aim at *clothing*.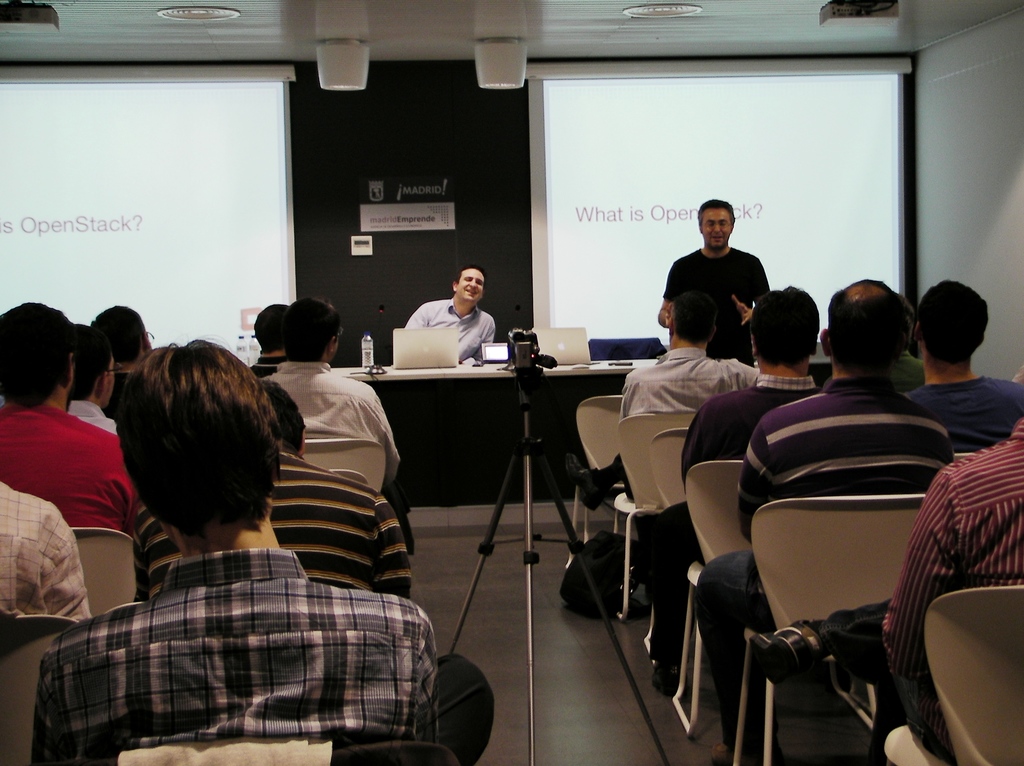
Aimed at bbox(108, 374, 158, 415).
